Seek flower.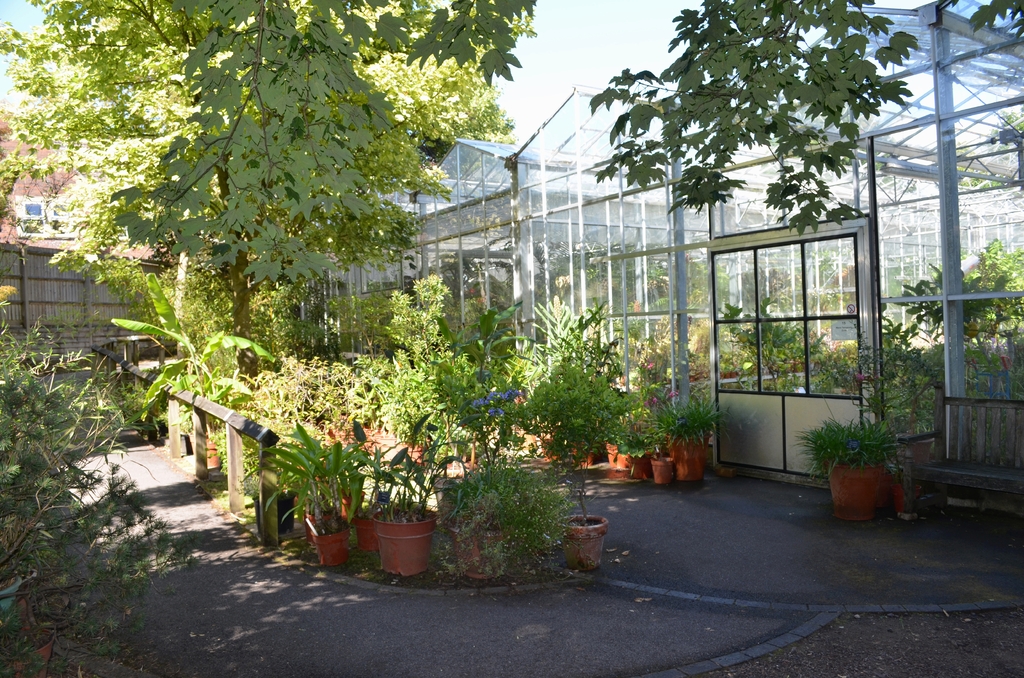
rect(640, 357, 653, 375).
